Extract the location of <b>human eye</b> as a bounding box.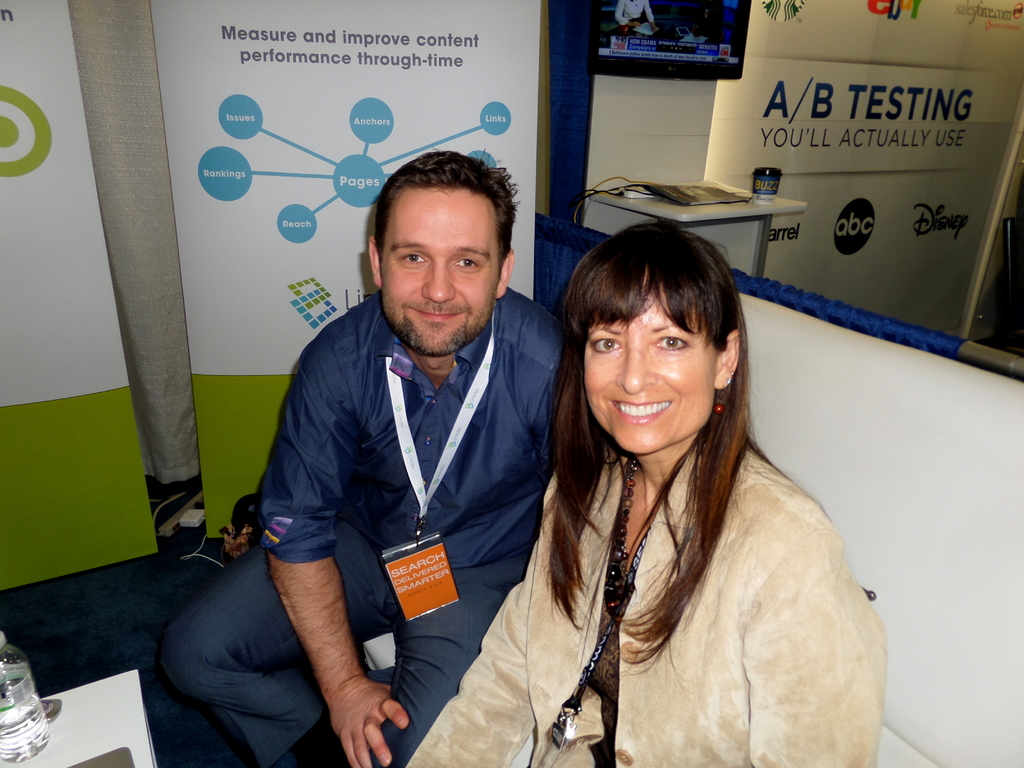
[x1=451, y1=253, x2=480, y2=273].
